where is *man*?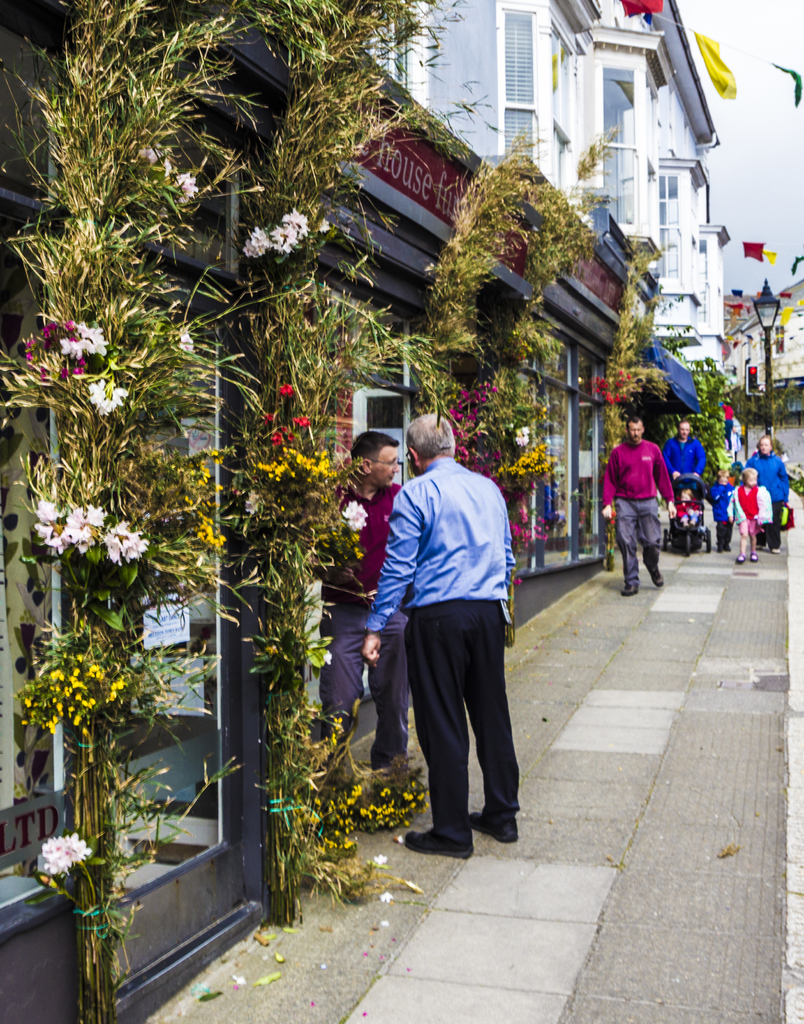
<box>664,420,716,492</box>.
